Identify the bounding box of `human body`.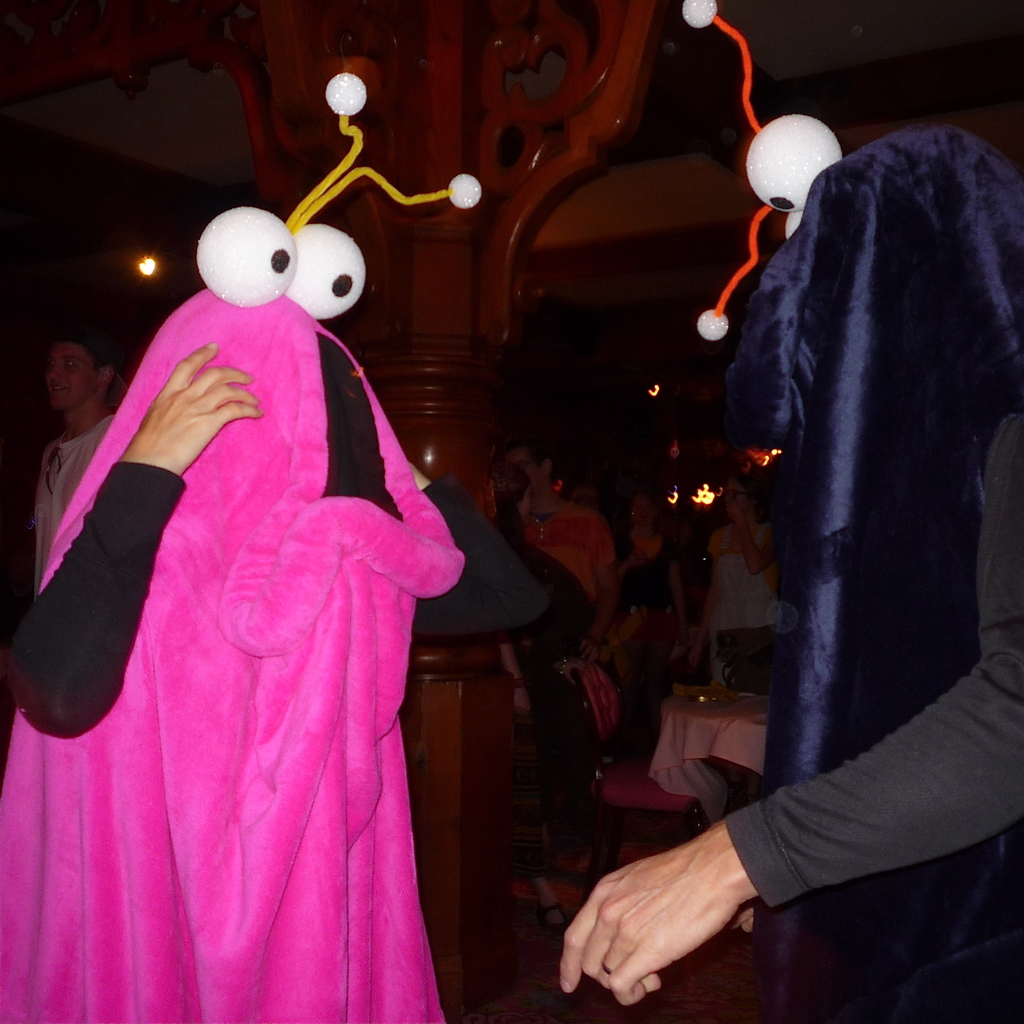
x1=36 y1=121 x2=452 y2=1023.
